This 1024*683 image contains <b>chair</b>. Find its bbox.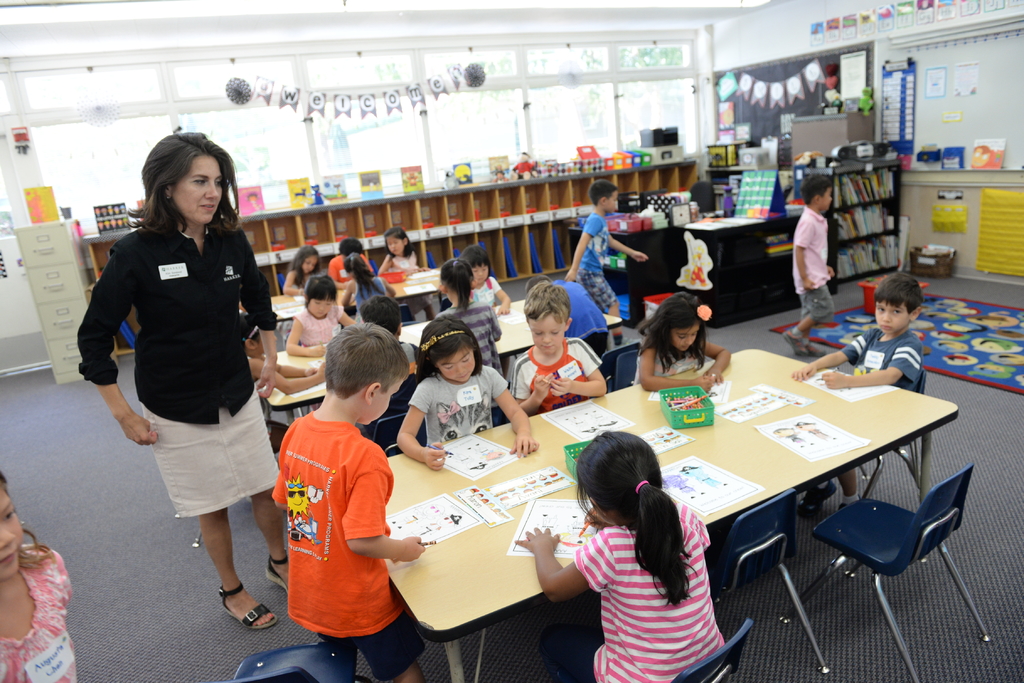
832:368:929:500.
